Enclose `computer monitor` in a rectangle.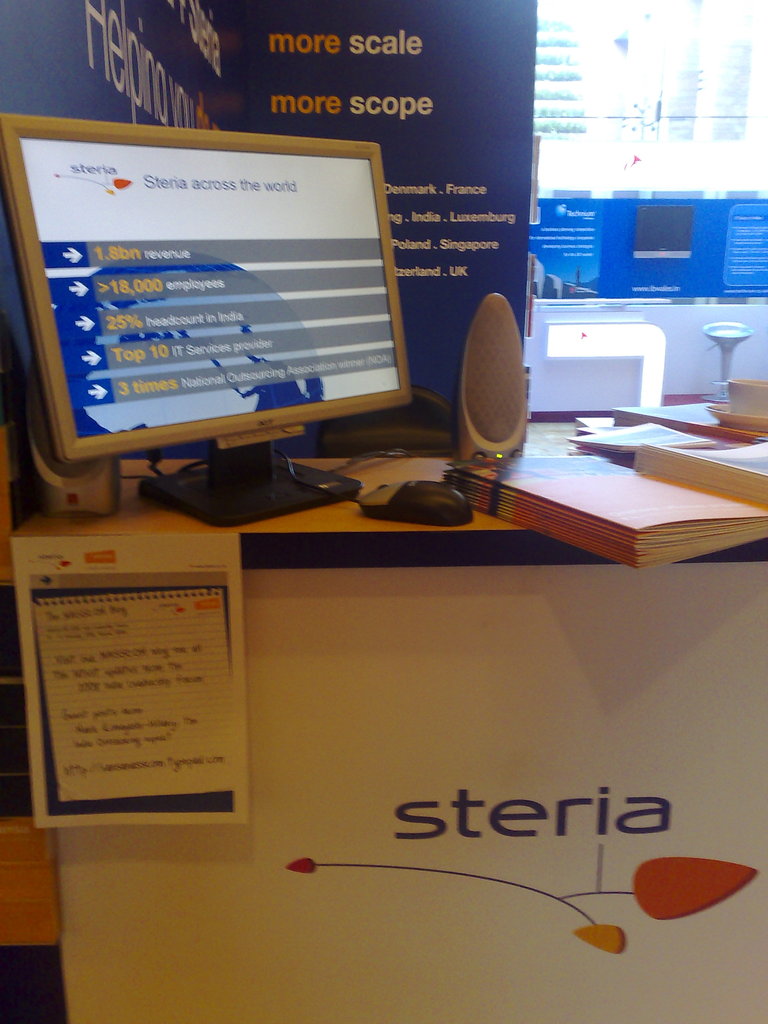
detection(0, 114, 472, 529).
